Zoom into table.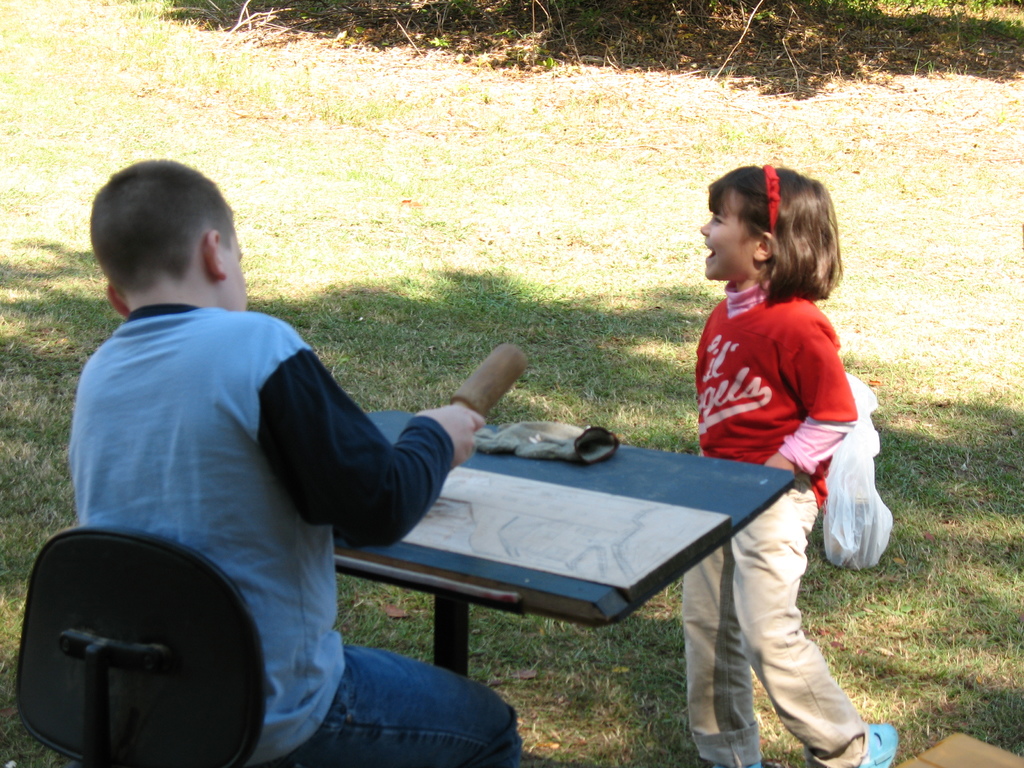
Zoom target: {"x1": 879, "y1": 726, "x2": 1023, "y2": 767}.
